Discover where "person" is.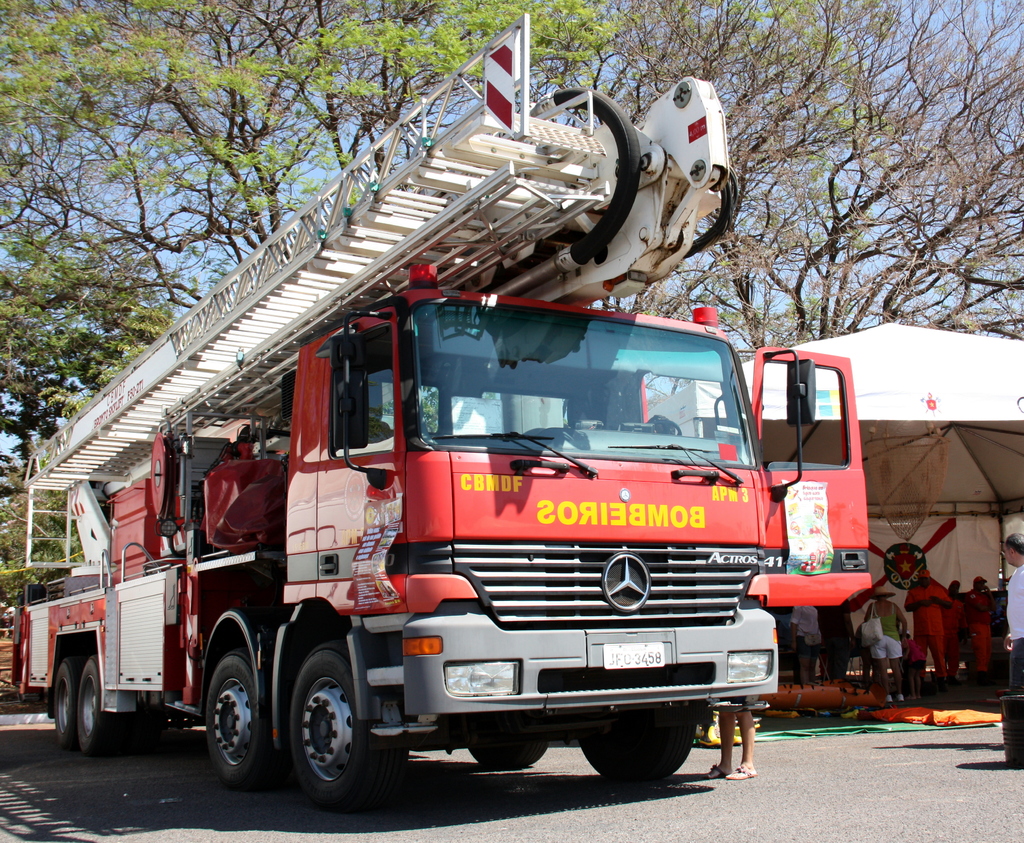
Discovered at (x1=711, y1=700, x2=755, y2=780).
